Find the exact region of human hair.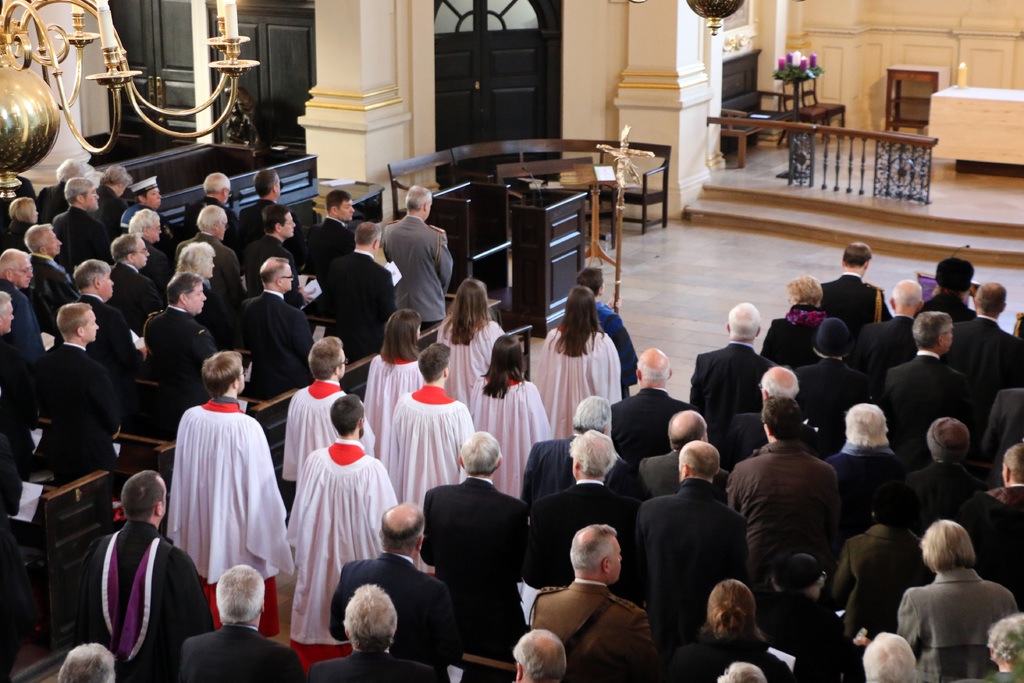
Exact region: <region>110, 233, 143, 263</region>.
